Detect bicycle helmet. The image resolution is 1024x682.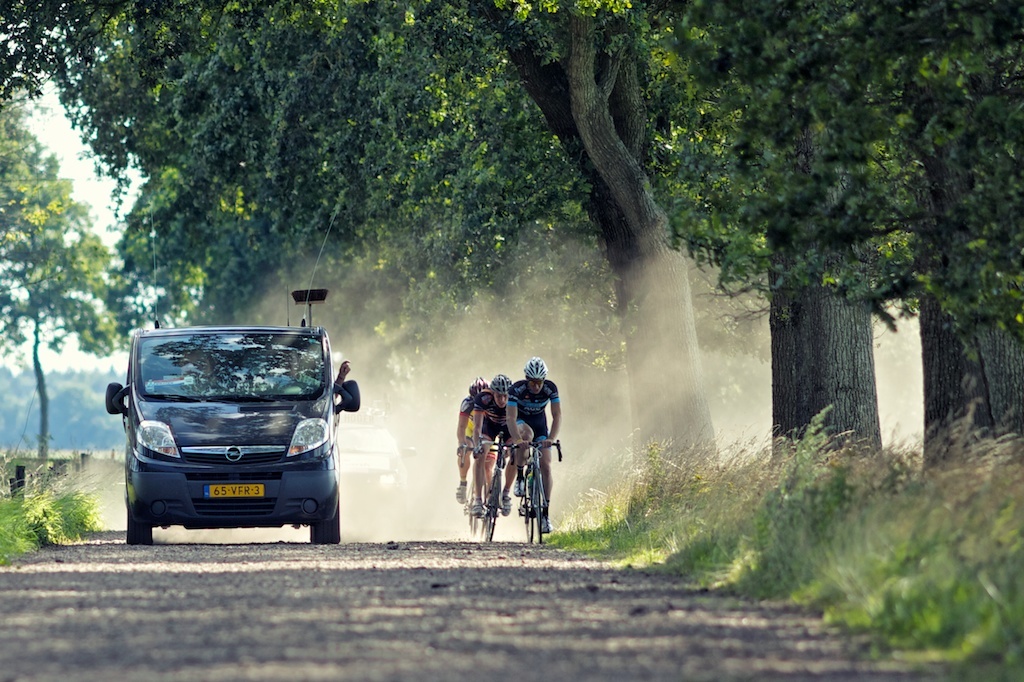
(left=530, top=361, right=547, bottom=380).
